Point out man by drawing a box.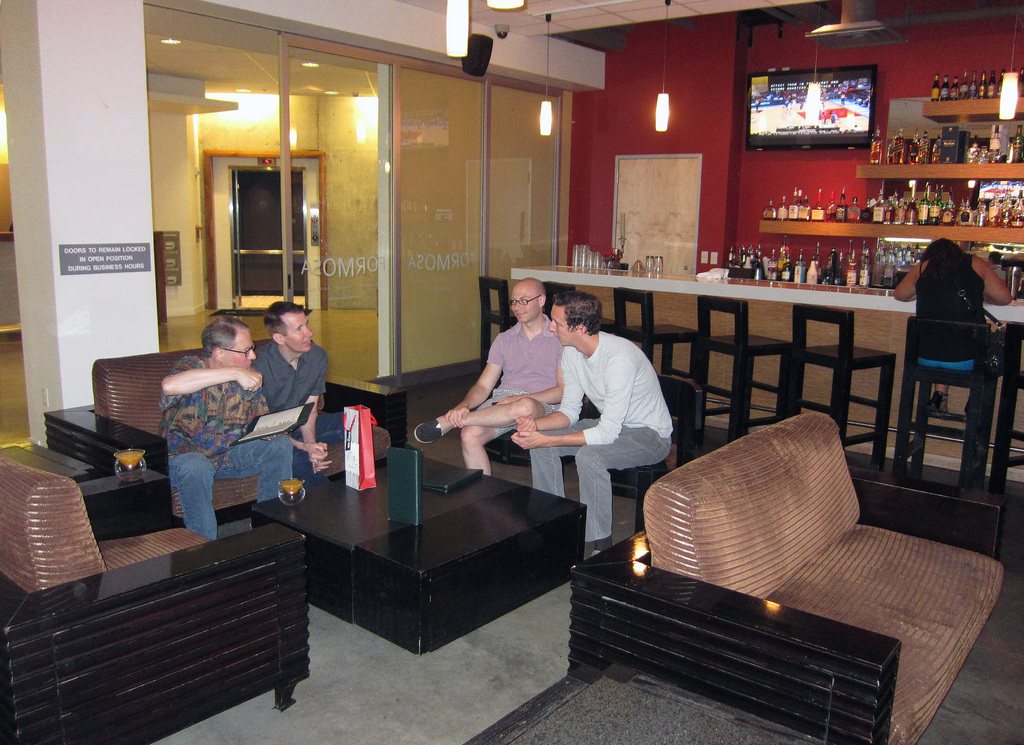
left=406, top=285, right=562, bottom=475.
